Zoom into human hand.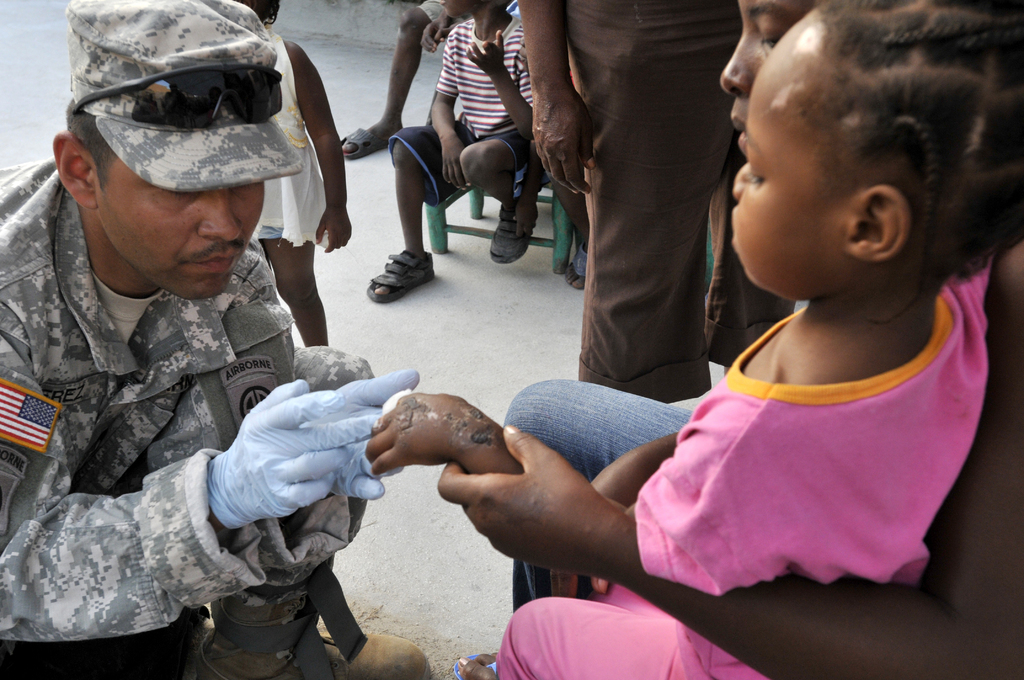
Zoom target: [x1=216, y1=376, x2=379, y2=526].
